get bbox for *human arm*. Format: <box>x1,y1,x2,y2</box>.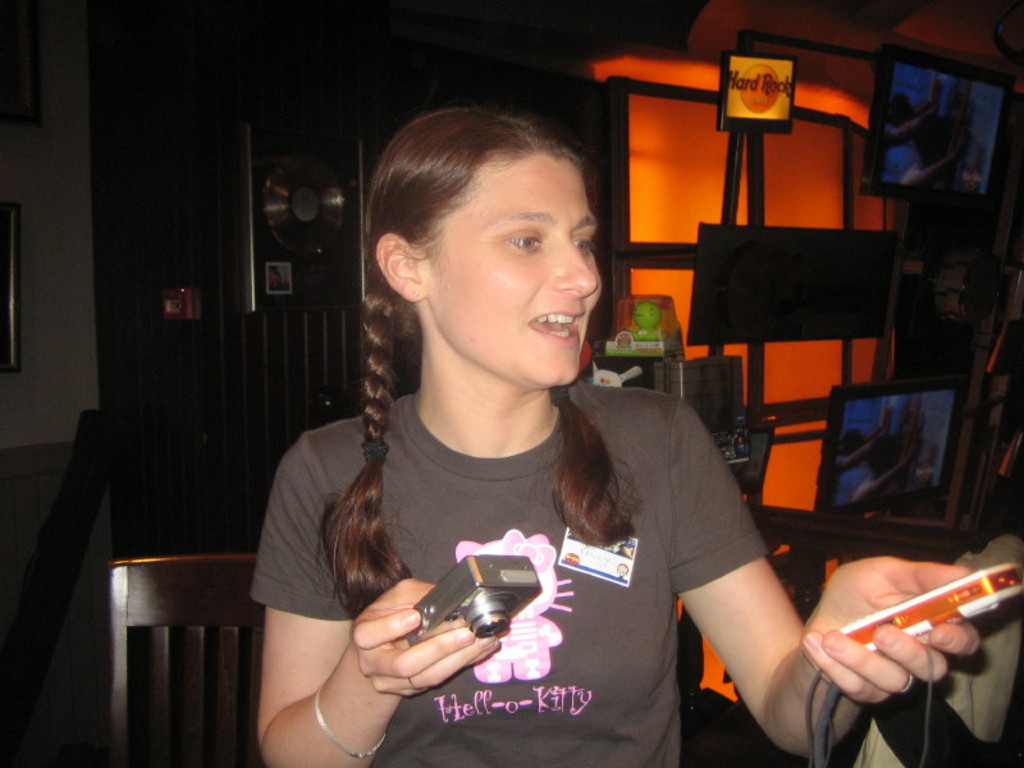
<box>248,438,500,767</box>.
